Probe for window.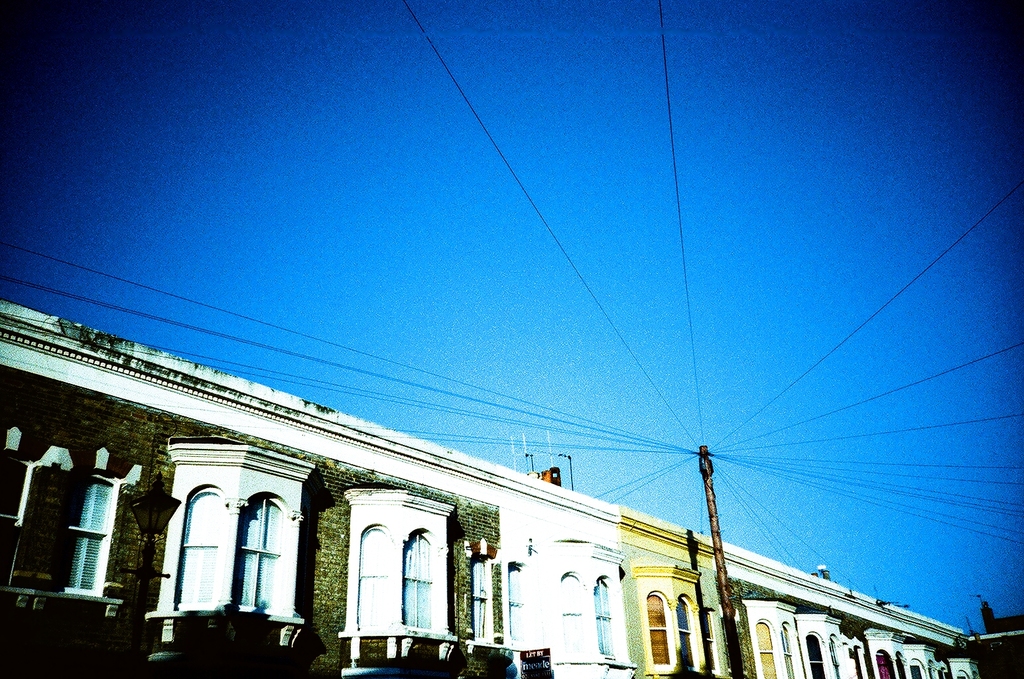
Probe result: (x1=851, y1=639, x2=867, y2=678).
